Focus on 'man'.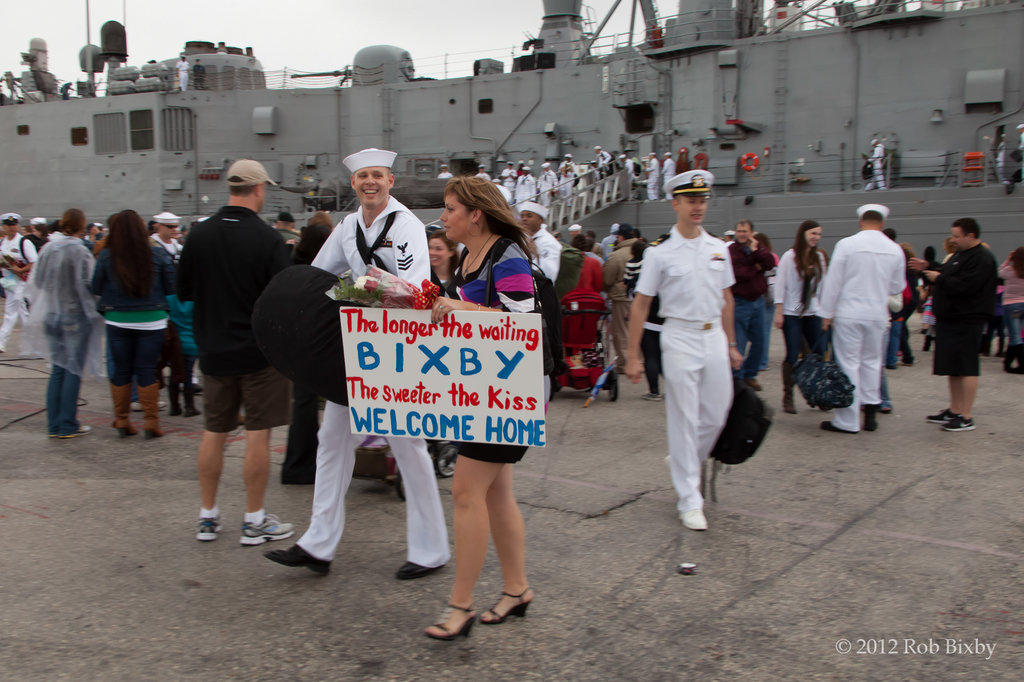
Focused at box(725, 216, 775, 393).
